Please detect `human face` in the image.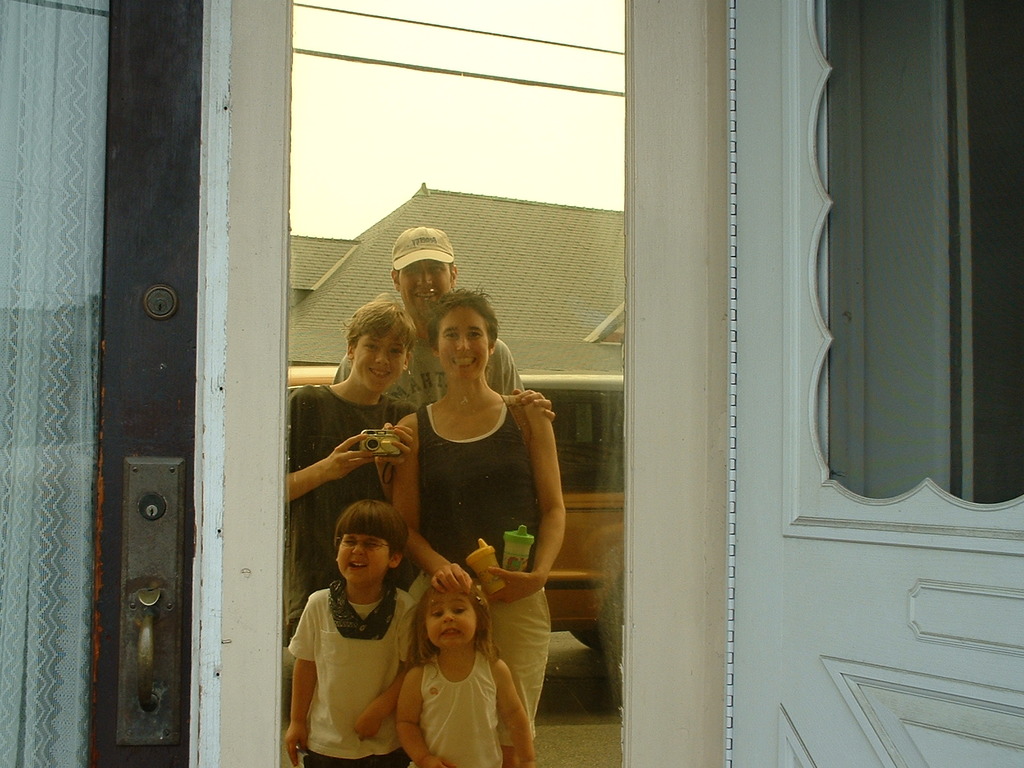
BBox(422, 586, 478, 653).
